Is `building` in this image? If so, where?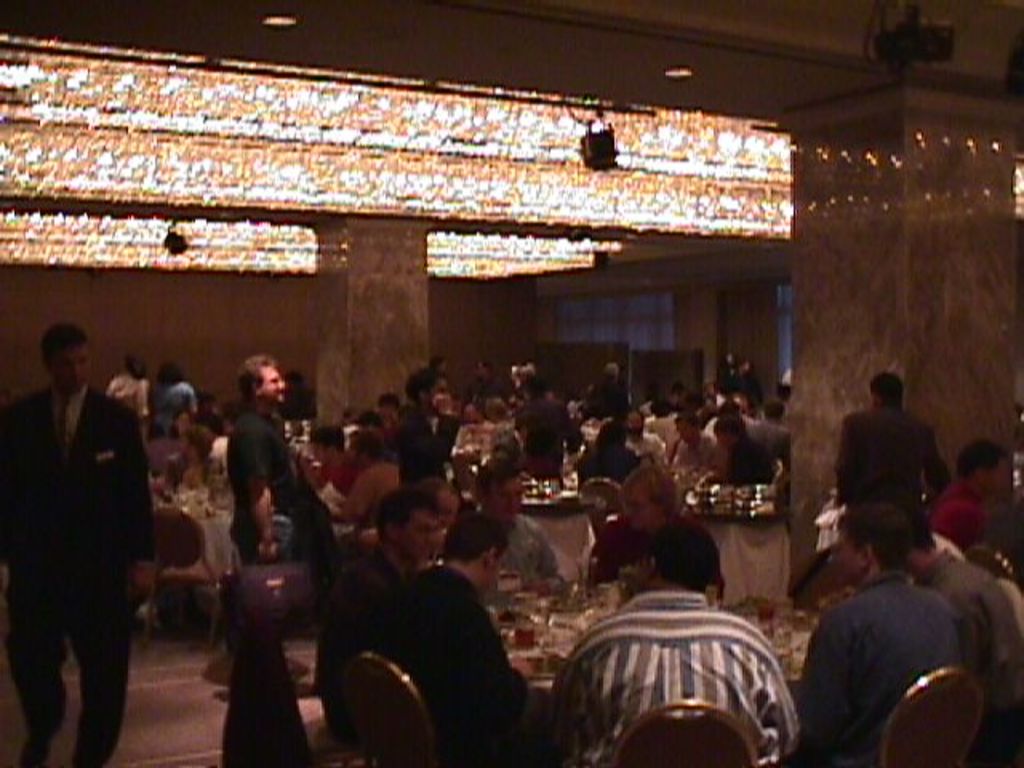
Yes, at 0,0,1022,766.
